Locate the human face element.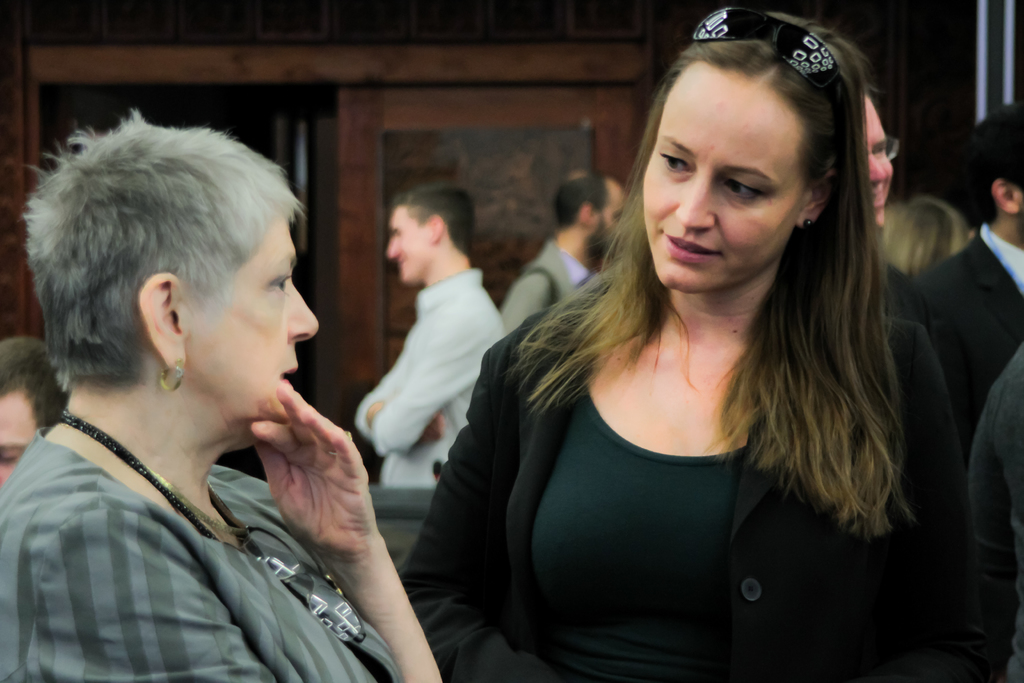
Element bbox: <bbox>863, 95, 896, 229</bbox>.
